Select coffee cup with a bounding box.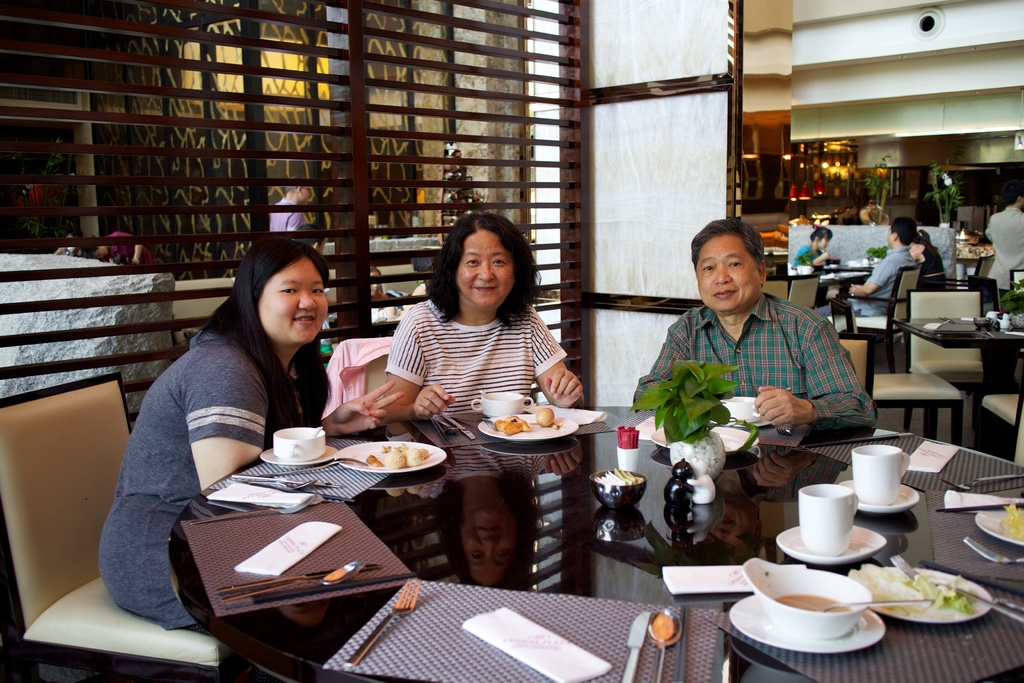
x1=845, y1=442, x2=910, y2=500.
